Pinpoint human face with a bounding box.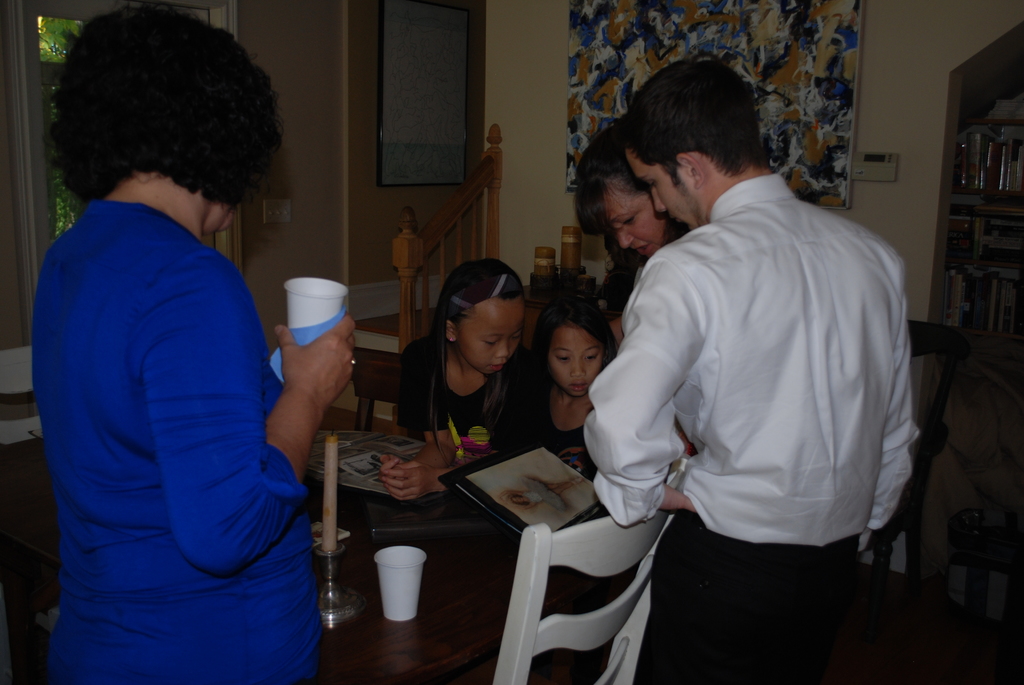
left=540, top=315, right=598, bottom=402.
